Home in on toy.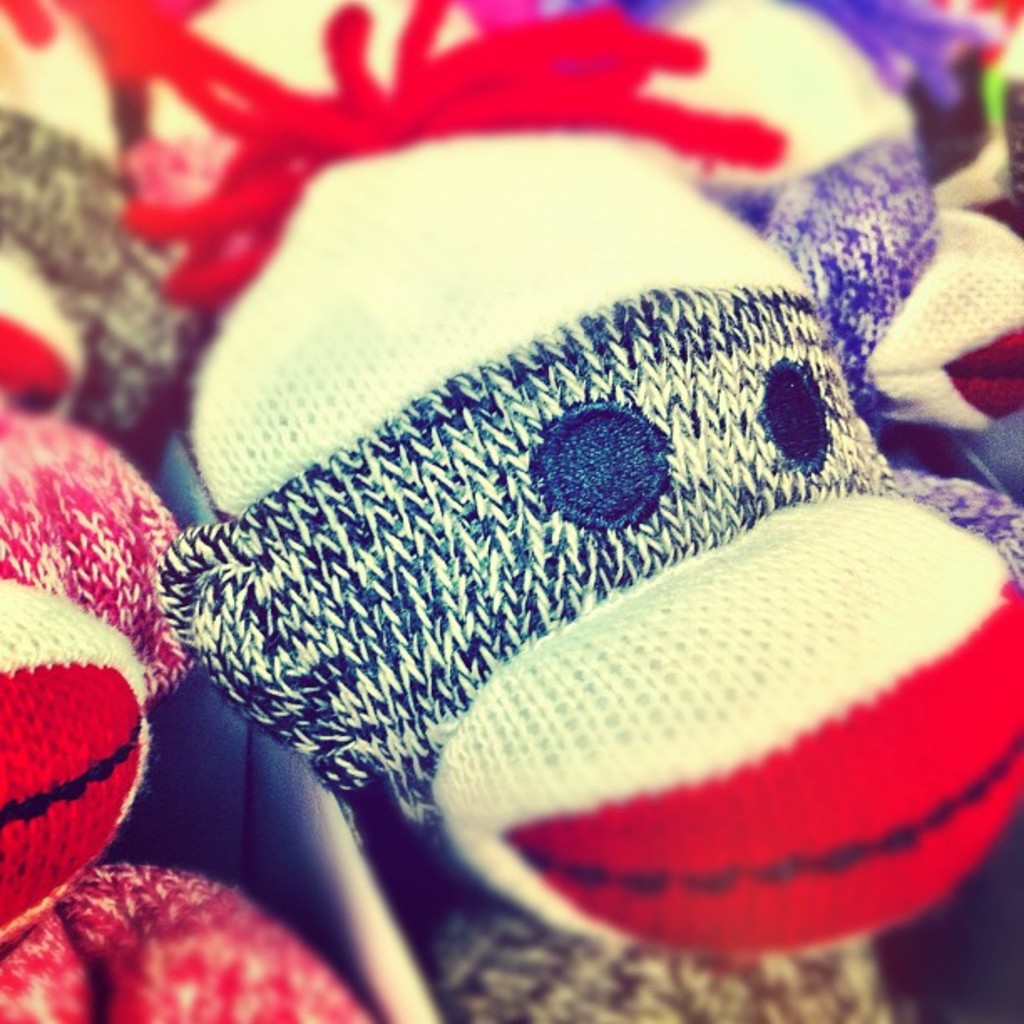
Homed in at left=0, top=398, right=365, bottom=1022.
